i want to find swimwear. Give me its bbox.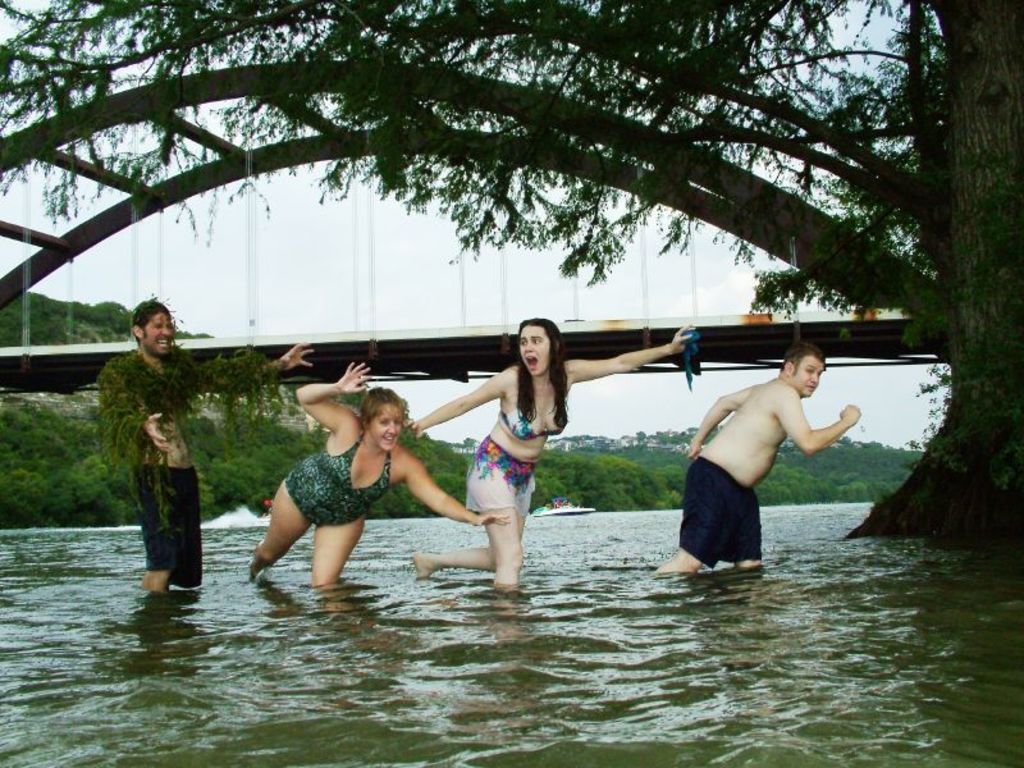
<box>283,430,388,529</box>.
